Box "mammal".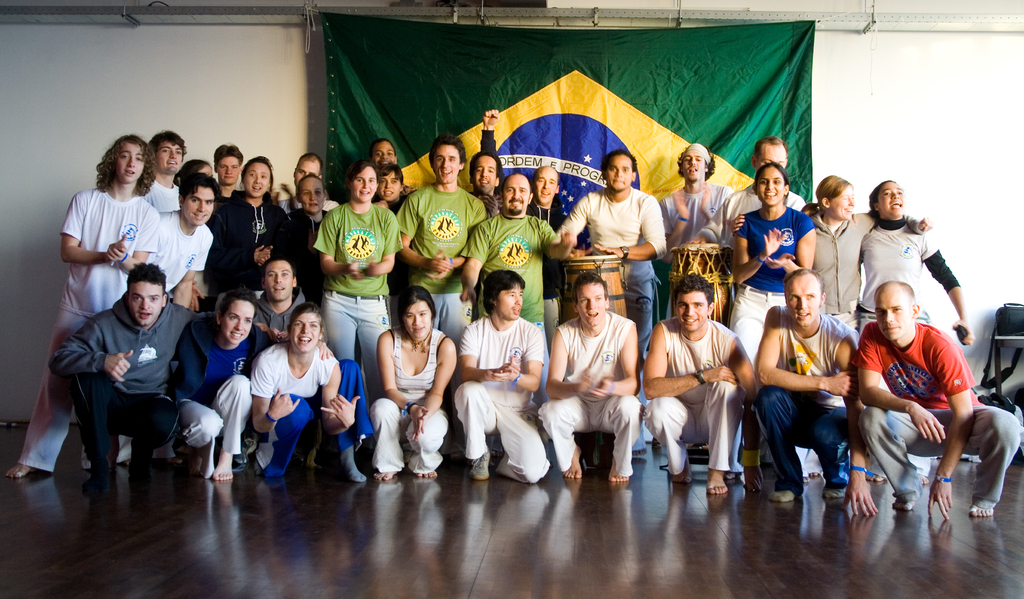
pyautogui.locateOnScreen(211, 140, 241, 194).
